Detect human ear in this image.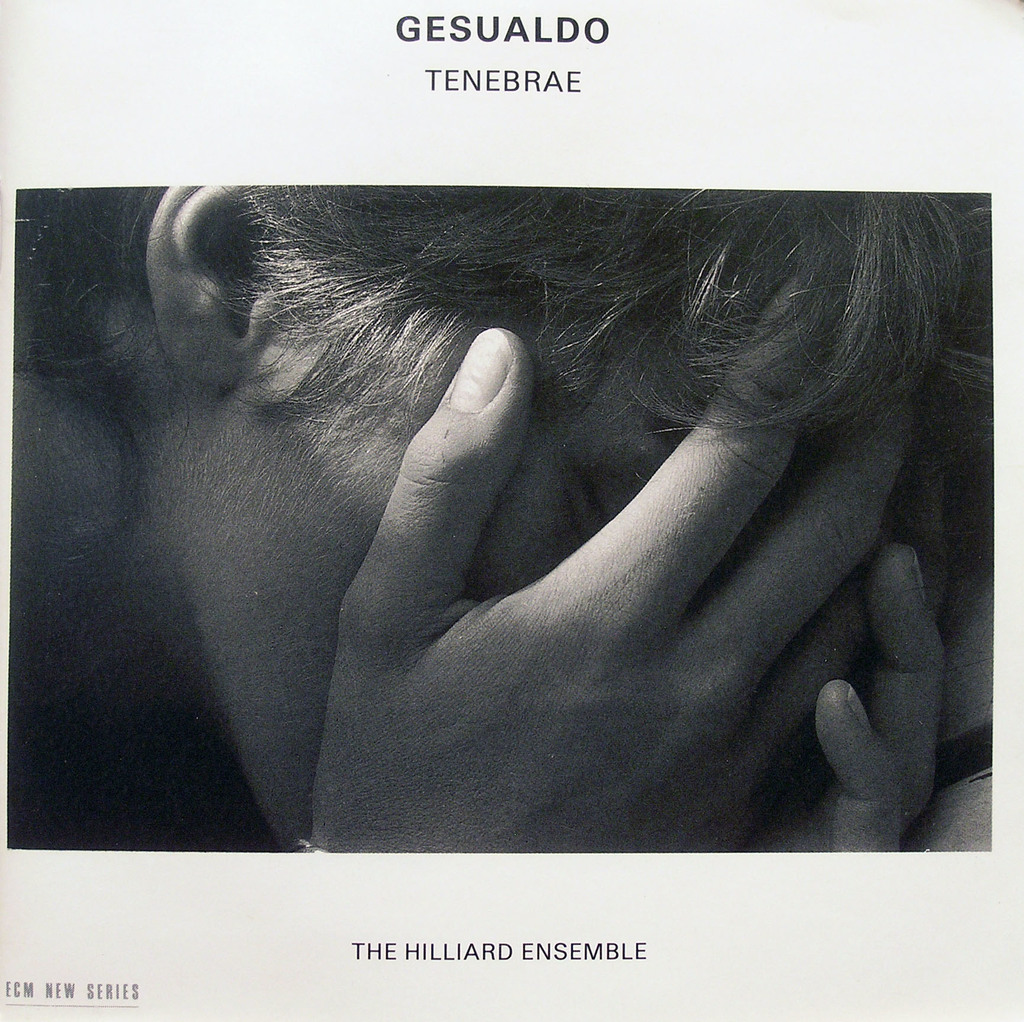
Detection: (left=150, top=183, right=278, bottom=376).
